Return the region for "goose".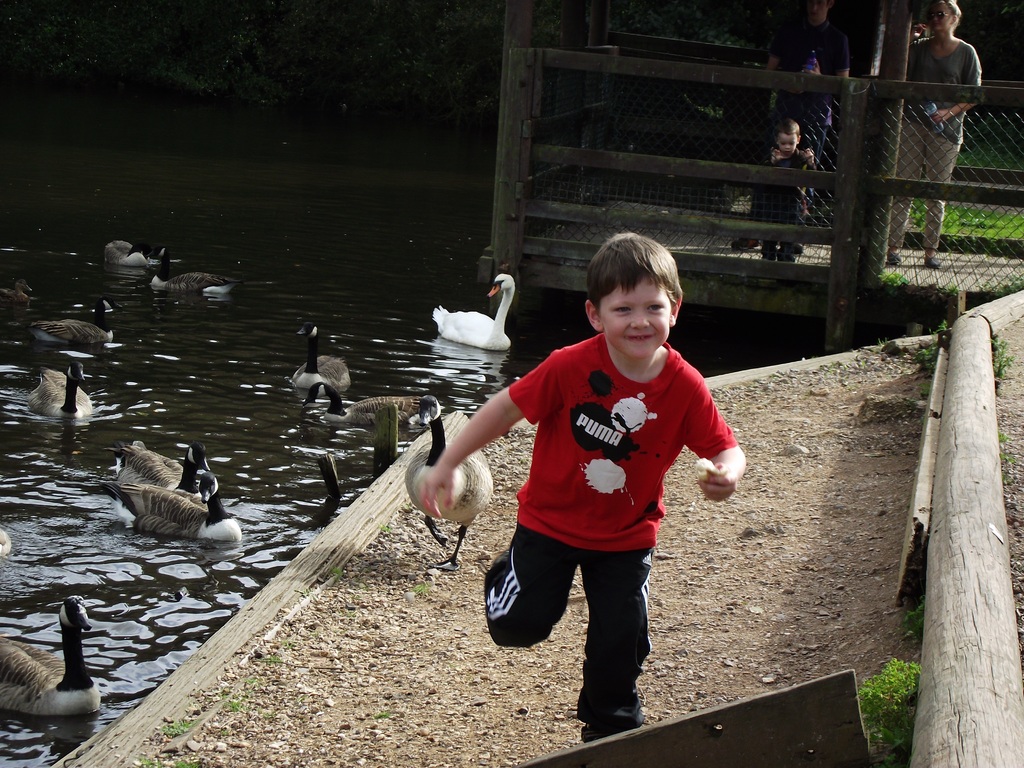
304 378 419 431.
